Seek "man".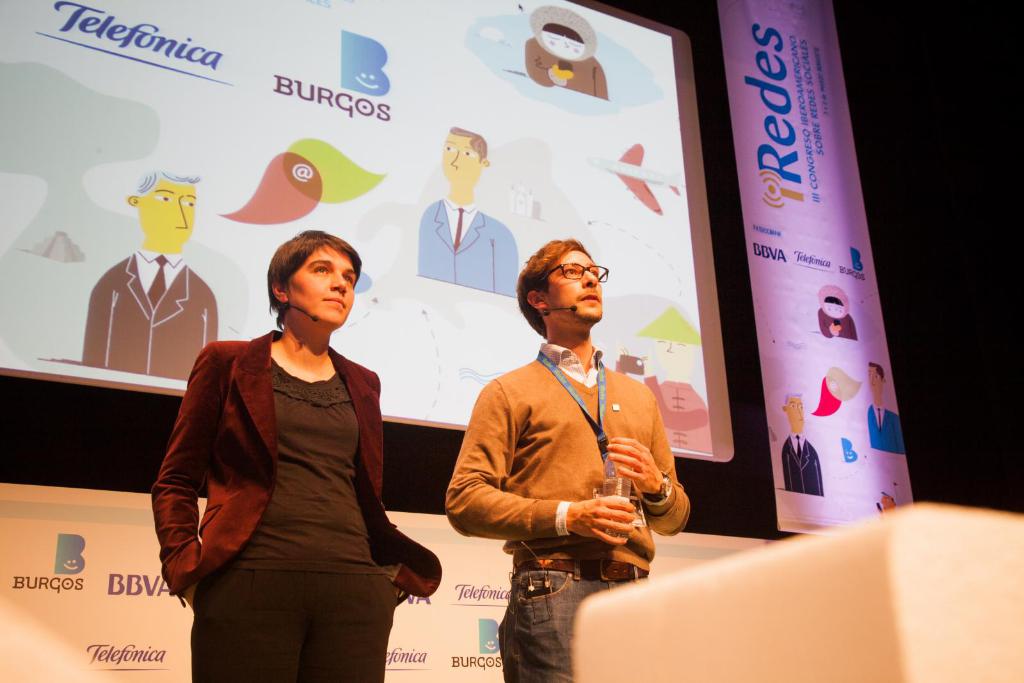
<region>67, 143, 227, 380</region>.
